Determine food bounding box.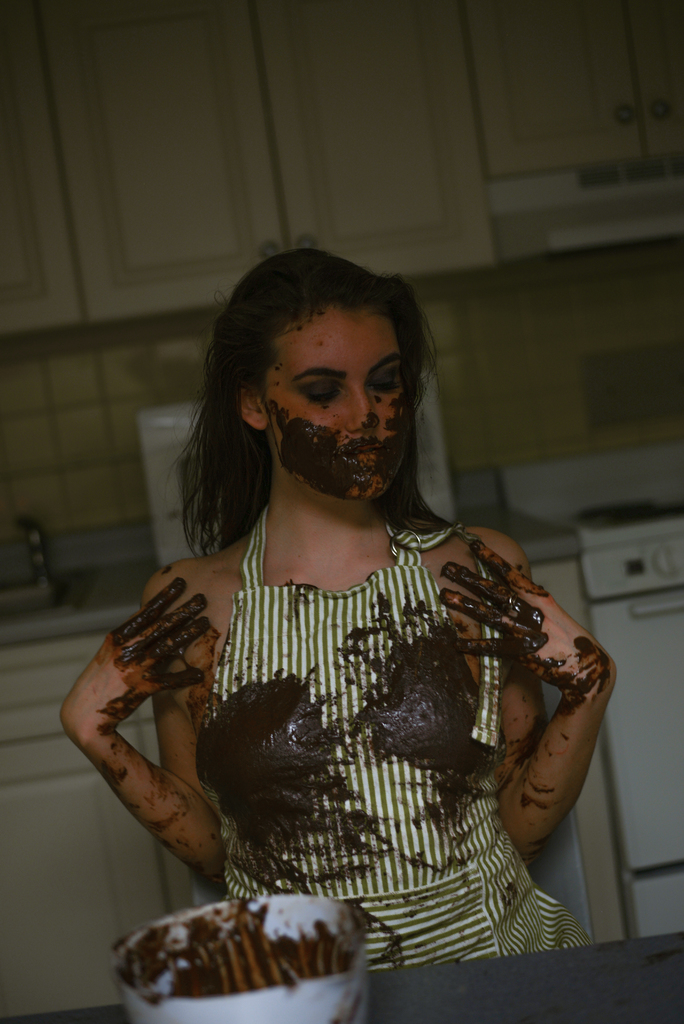
Determined: 102/890/395/1004.
